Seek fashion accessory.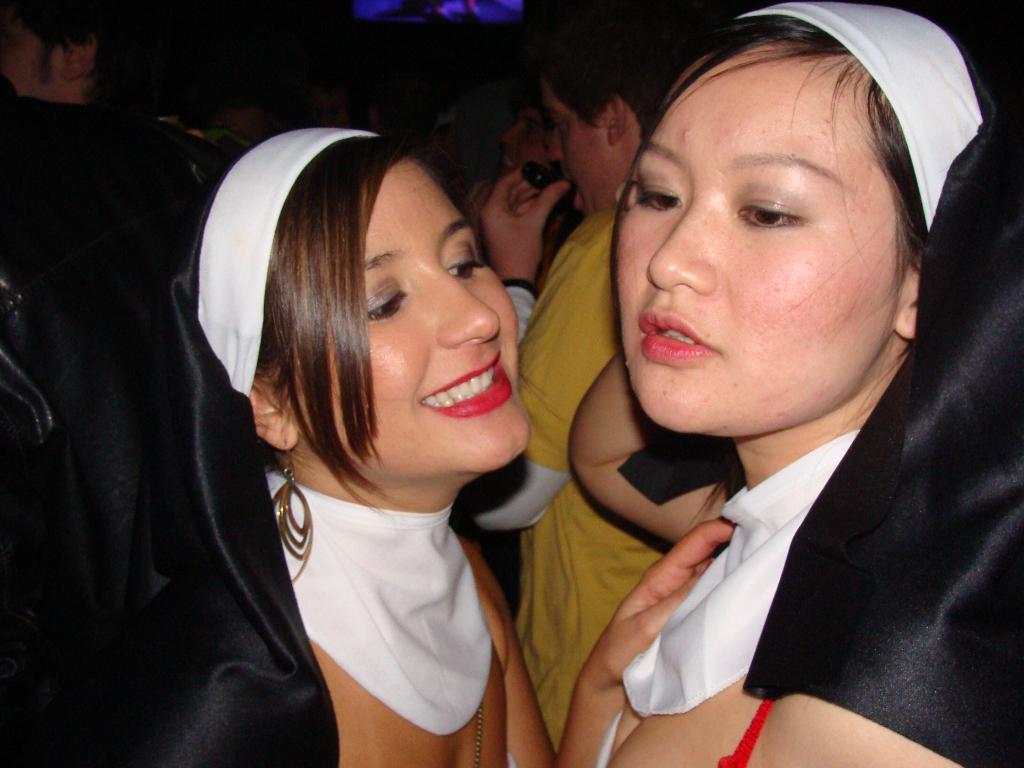
select_region(733, 0, 988, 229).
